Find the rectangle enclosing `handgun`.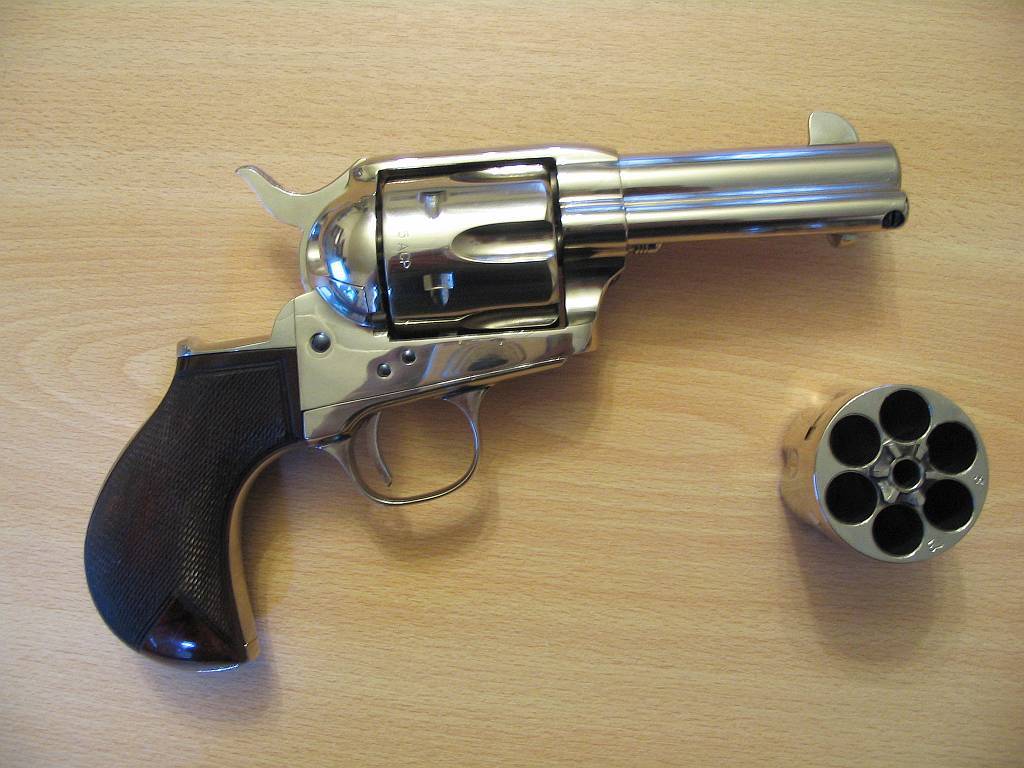
(x1=83, y1=109, x2=910, y2=672).
